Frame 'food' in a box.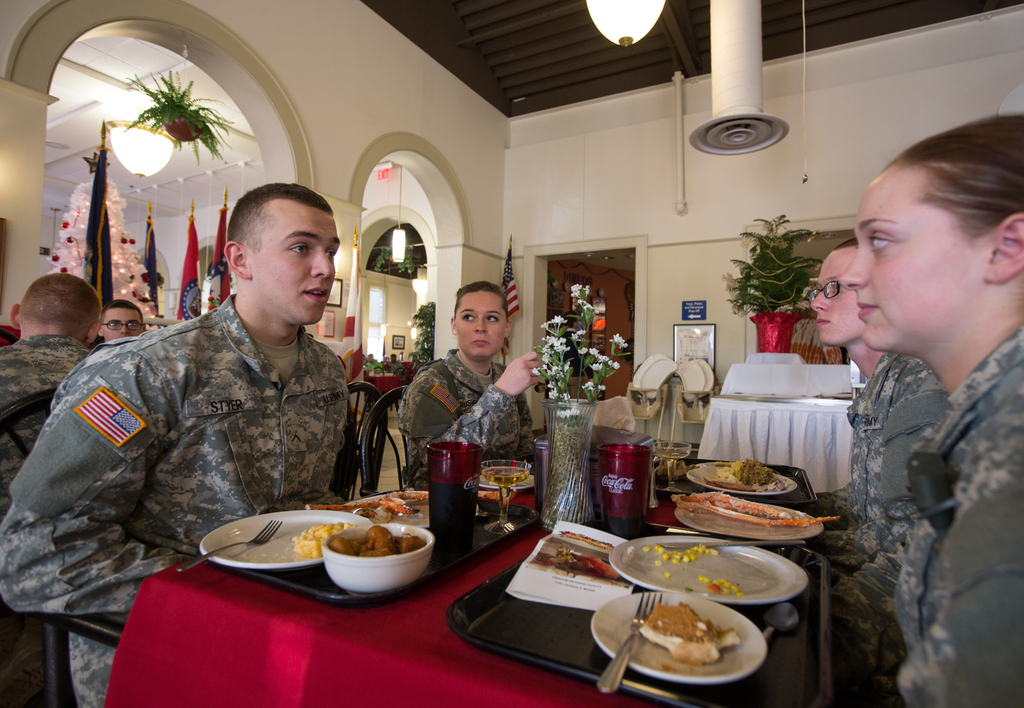
[675, 485, 844, 525].
